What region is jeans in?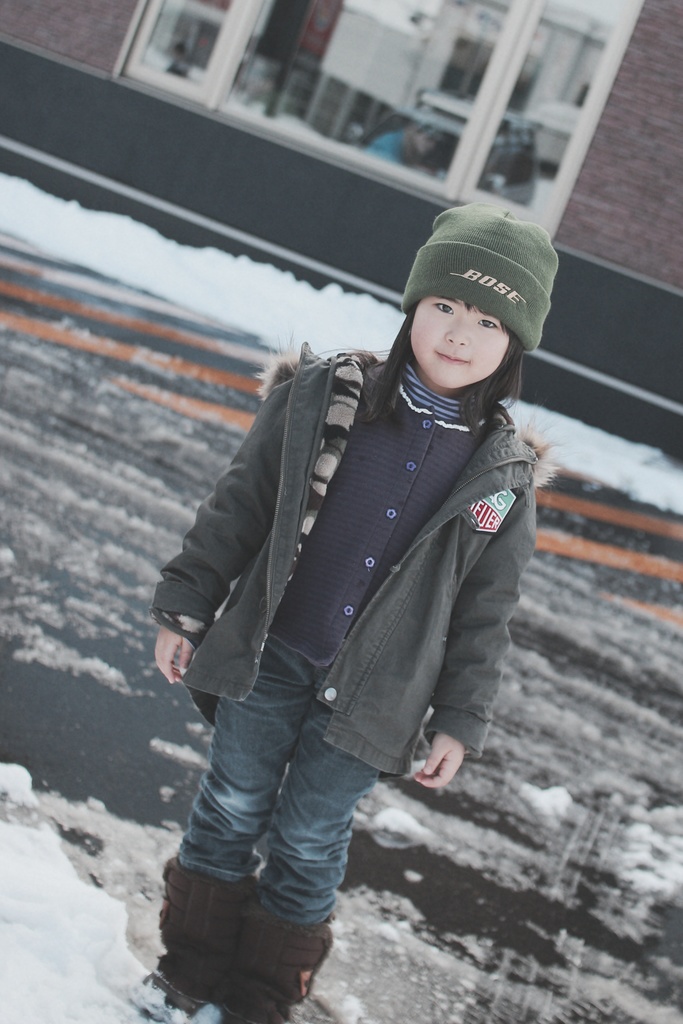
145/653/420/988.
